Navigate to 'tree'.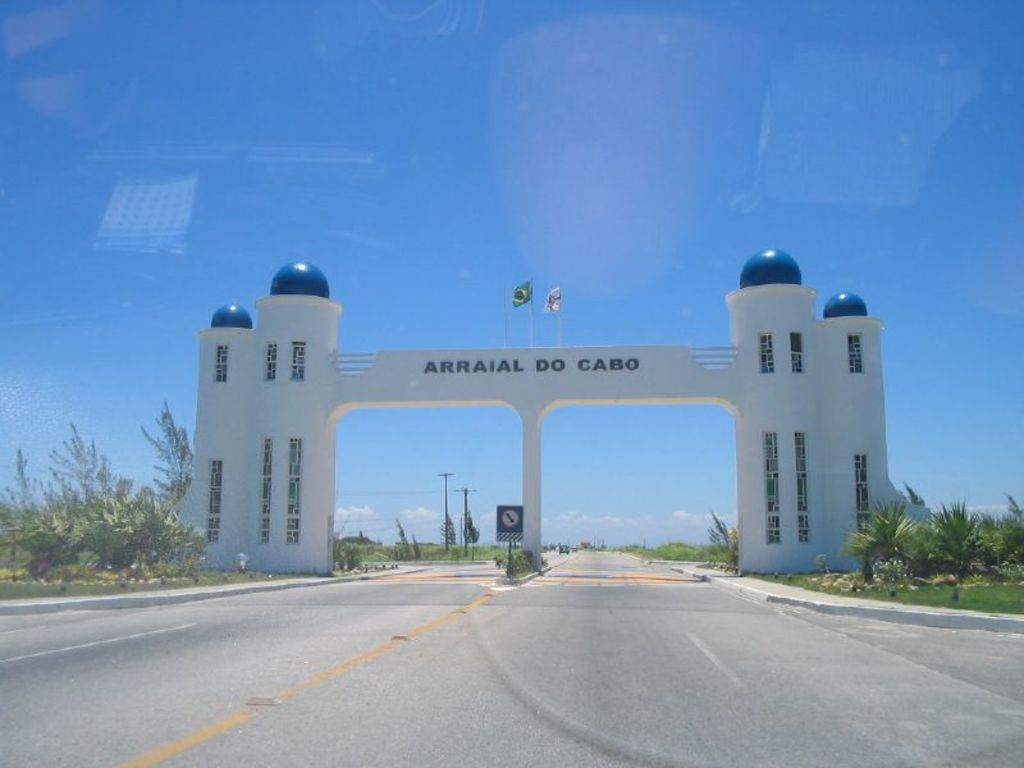
Navigation target: [x1=835, y1=474, x2=1023, y2=608].
